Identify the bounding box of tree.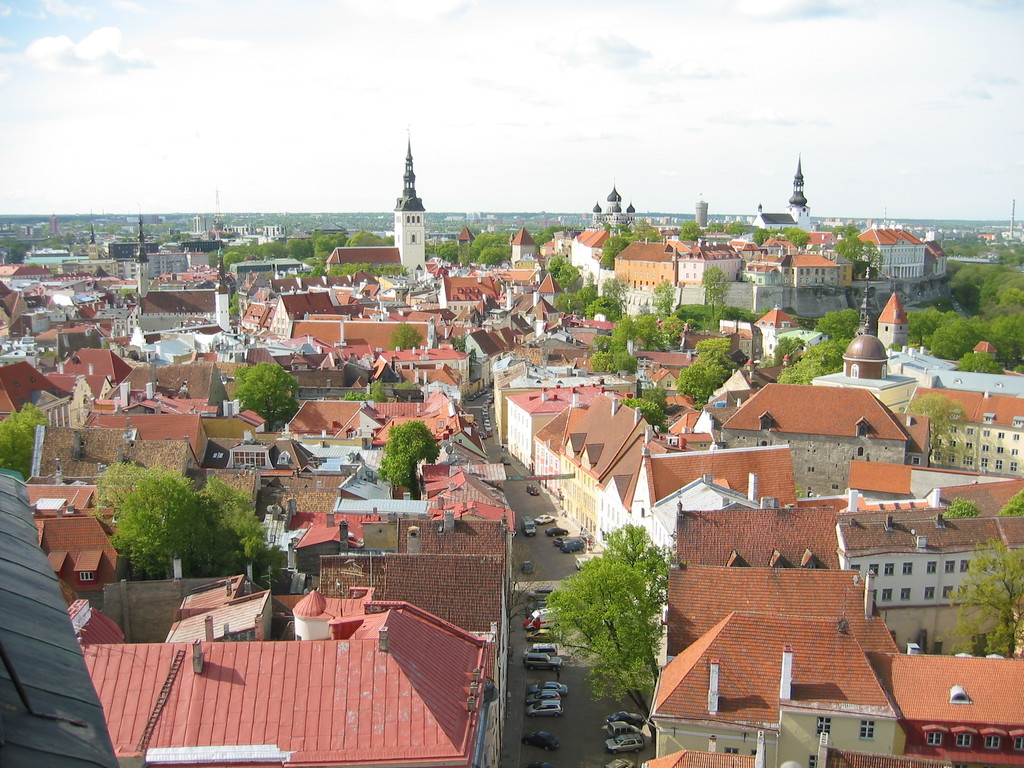
locate(901, 302, 947, 344).
